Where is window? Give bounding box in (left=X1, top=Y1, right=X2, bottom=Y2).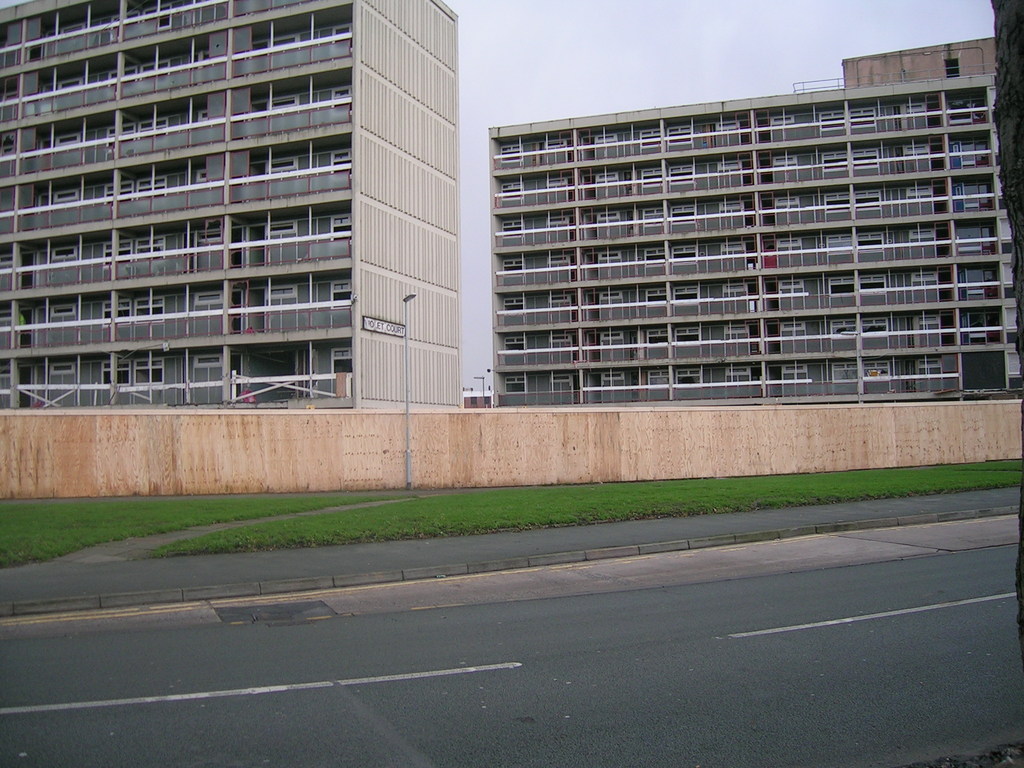
(left=860, top=357, right=890, bottom=381).
